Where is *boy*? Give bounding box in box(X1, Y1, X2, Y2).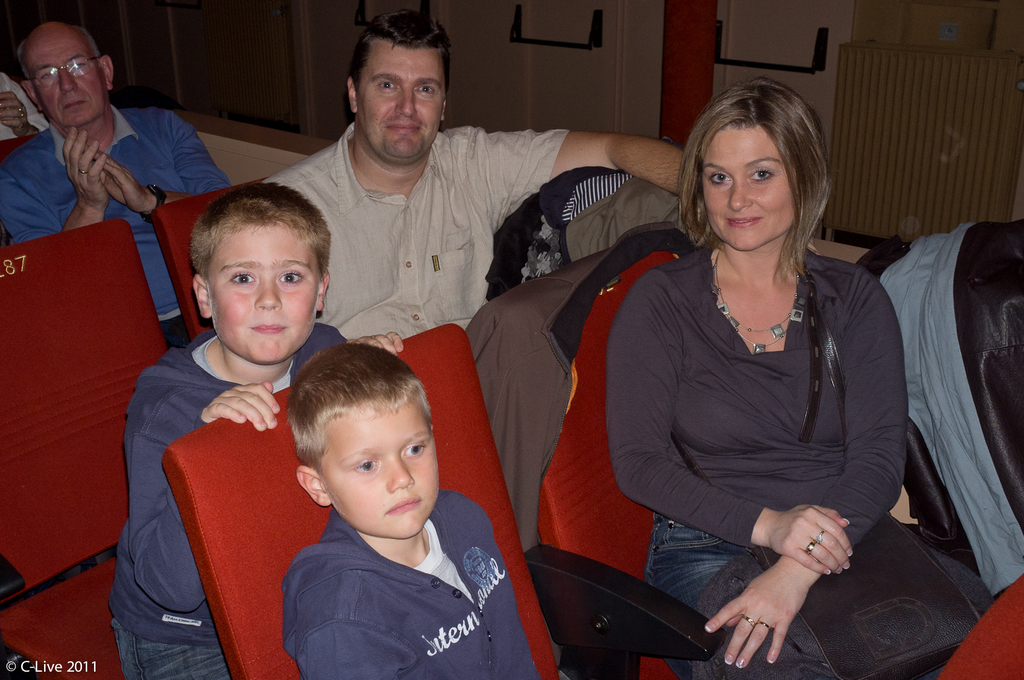
box(108, 181, 406, 679).
